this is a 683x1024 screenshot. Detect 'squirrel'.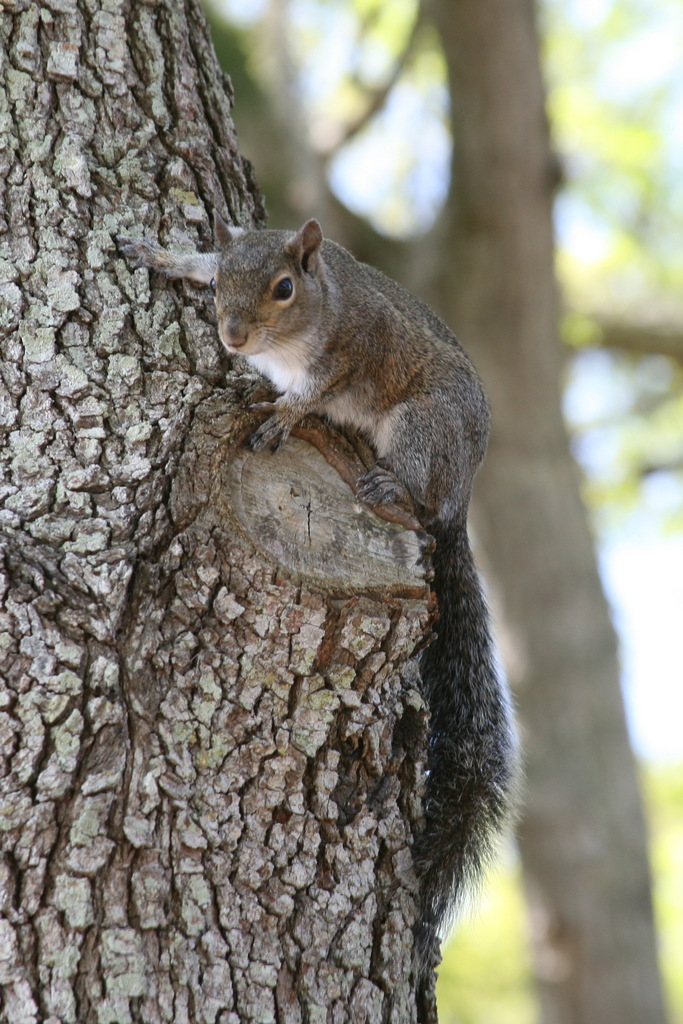
left=131, top=211, right=528, bottom=929.
